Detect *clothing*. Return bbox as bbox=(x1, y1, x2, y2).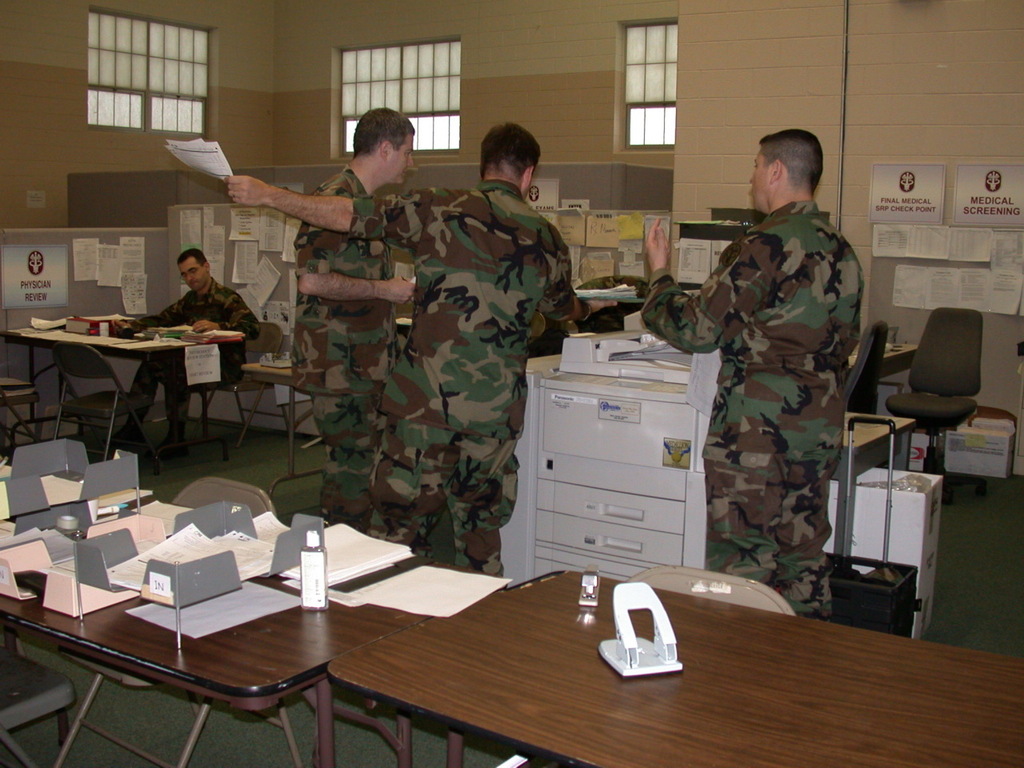
bbox=(346, 180, 578, 578).
